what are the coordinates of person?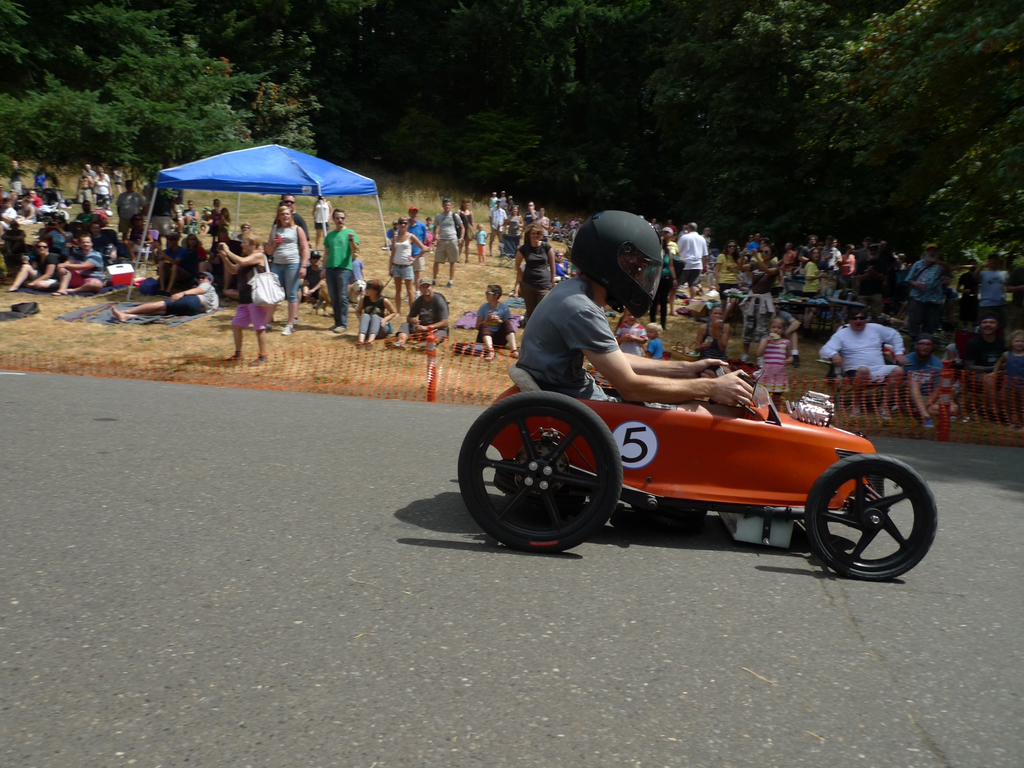
(692,305,732,363).
